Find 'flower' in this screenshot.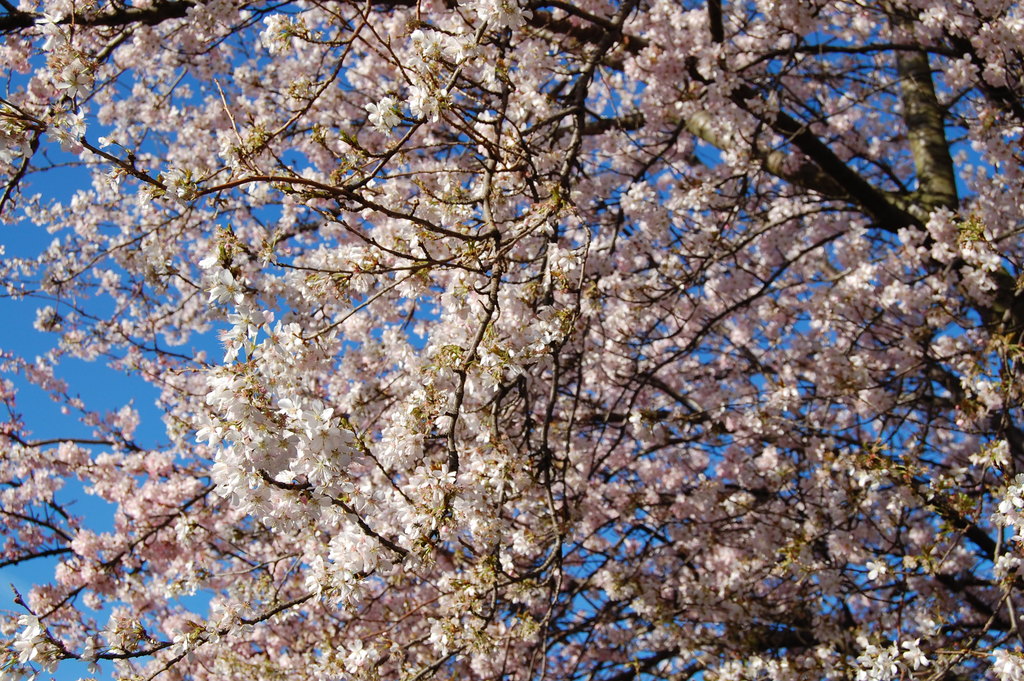
The bounding box for 'flower' is x1=404 y1=463 x2=444 y2=490.
